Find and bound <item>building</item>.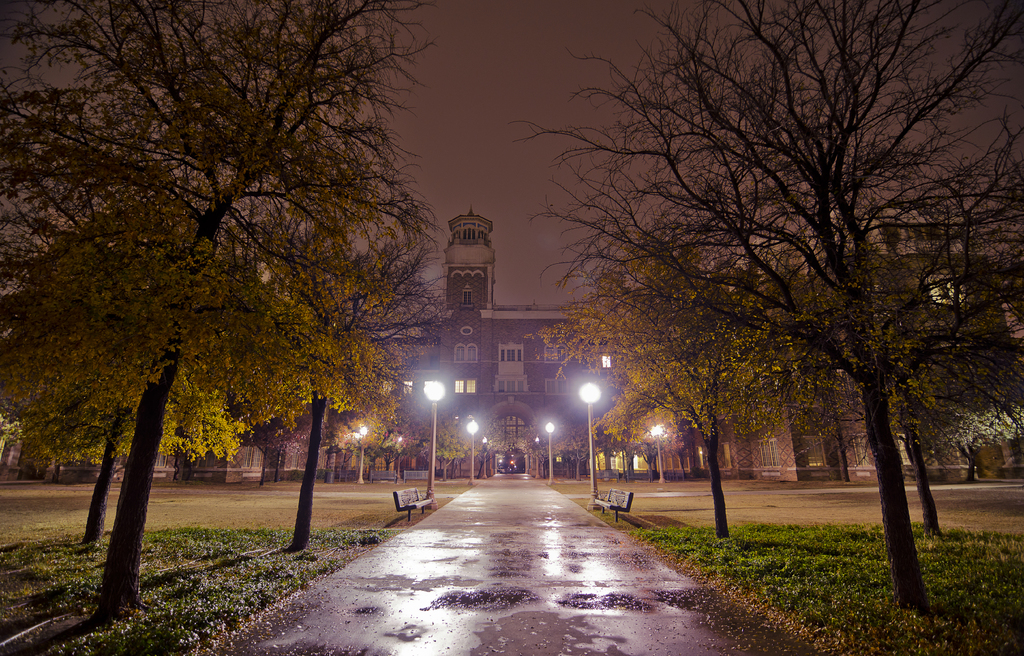
Bound: x1=0 y1=207 x2=1023 y2=488.
